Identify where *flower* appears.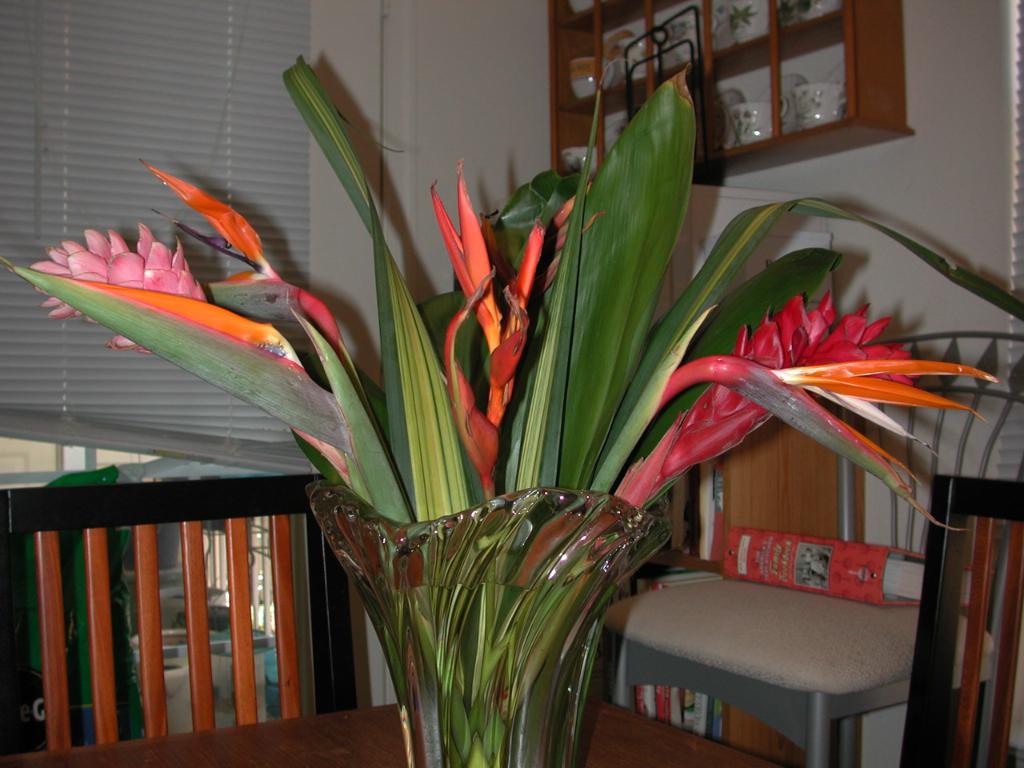
Appears at region(29, 222, 204, 364).
